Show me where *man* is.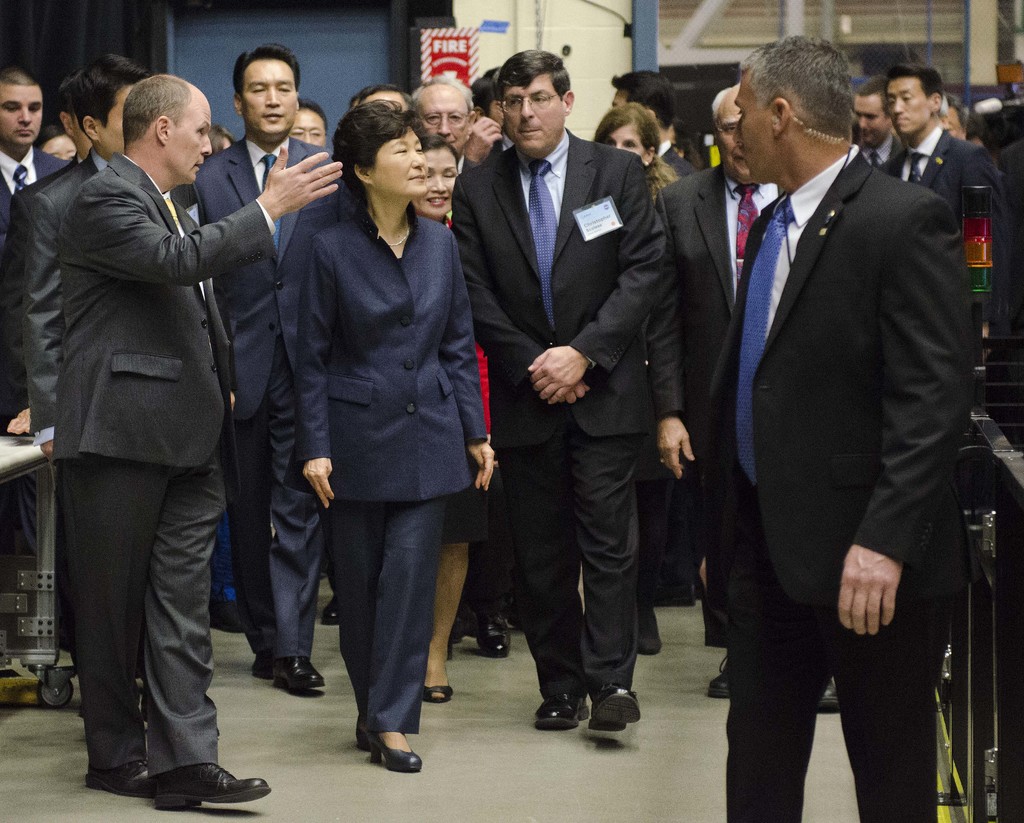
*man* is at 190,40,340,693.
